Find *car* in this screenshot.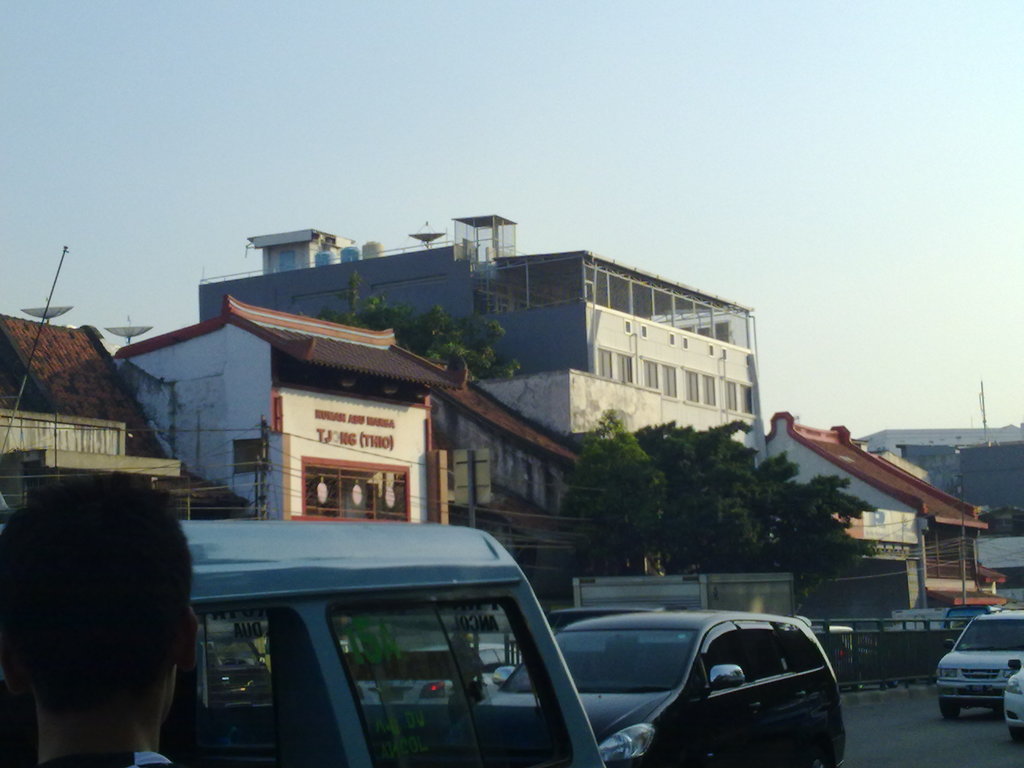
The bounding box for *car* is locate(159, 521, 604, 767).
